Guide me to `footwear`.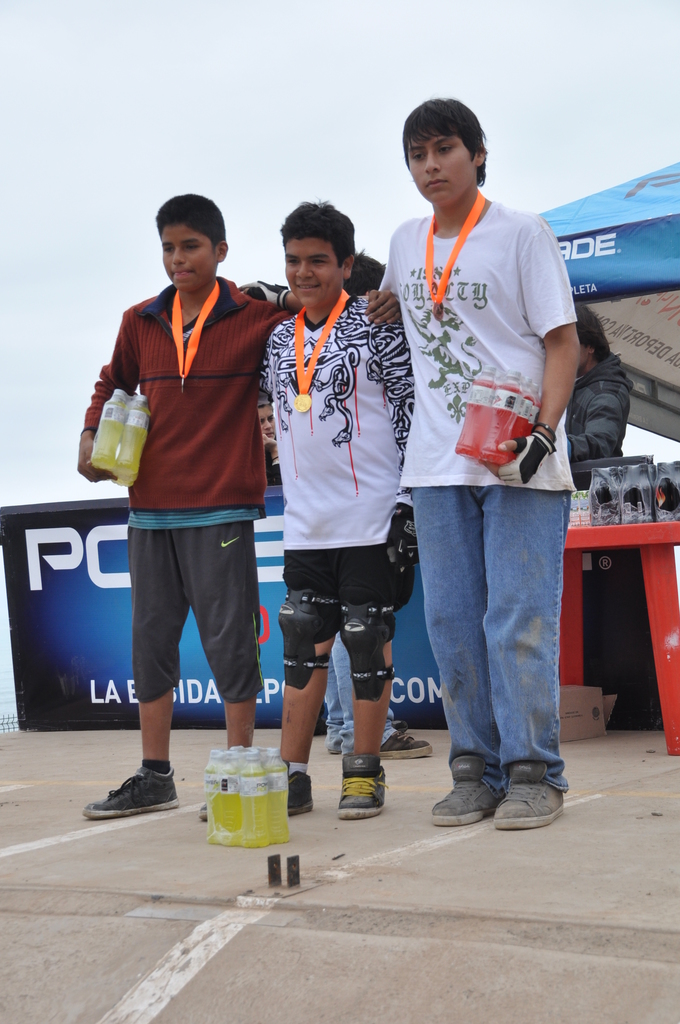
Guidance: box(490, 767, 572, 833).
